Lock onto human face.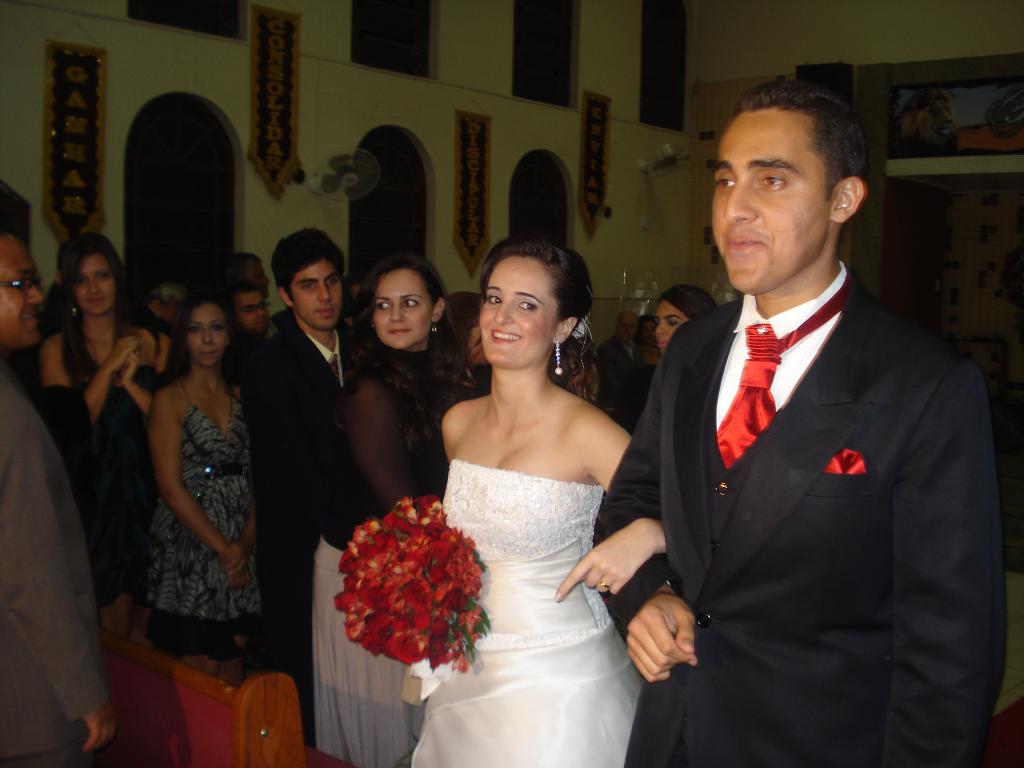
Locked: region(655, 300, 686, 351).
